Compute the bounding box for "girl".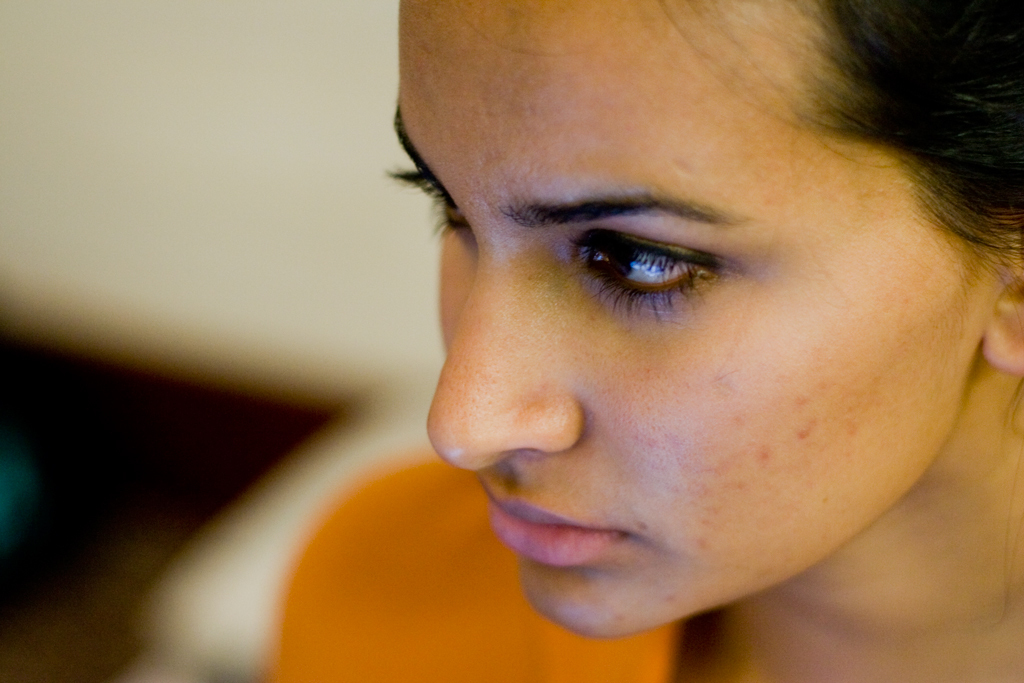
BBox(267, 0, 1023, 682).
